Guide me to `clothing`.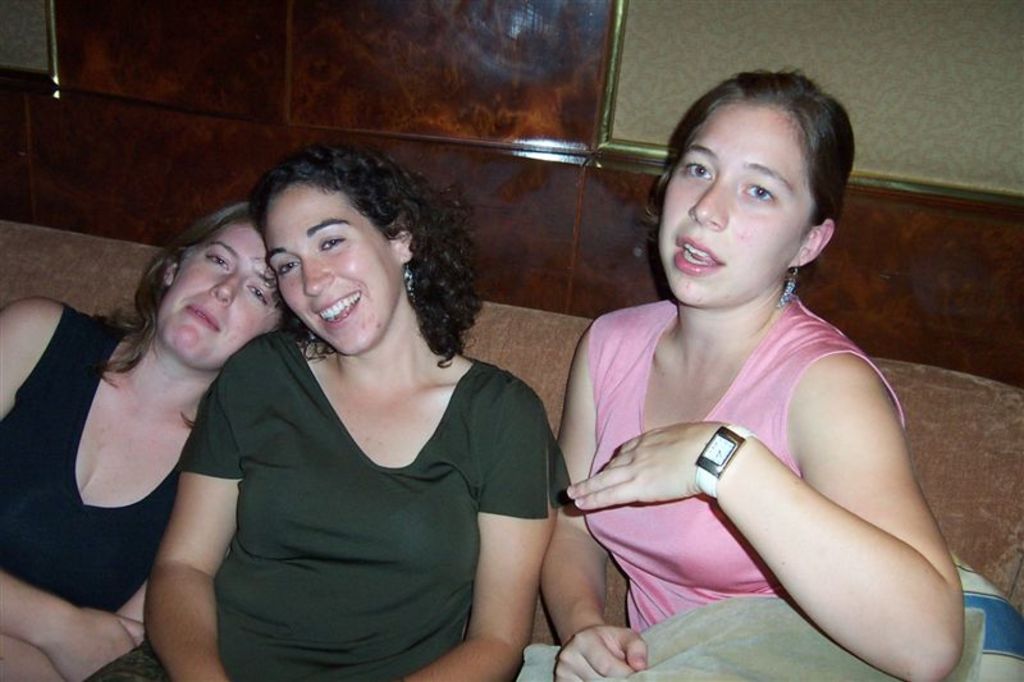
Guidance: (left=169, top=299, right=556, bottom=673).
